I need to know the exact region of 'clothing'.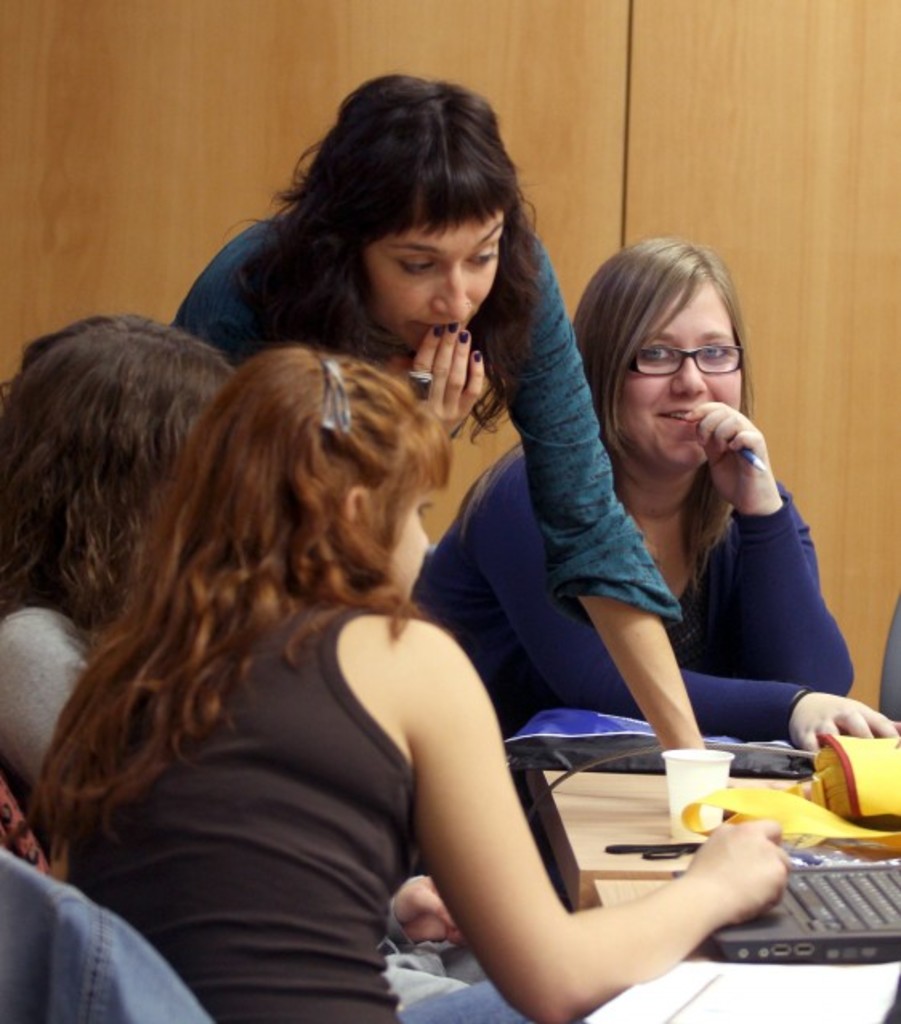
Region: {"x1": 167, "y1": 232, "x2": 685, "y2": 628}.
